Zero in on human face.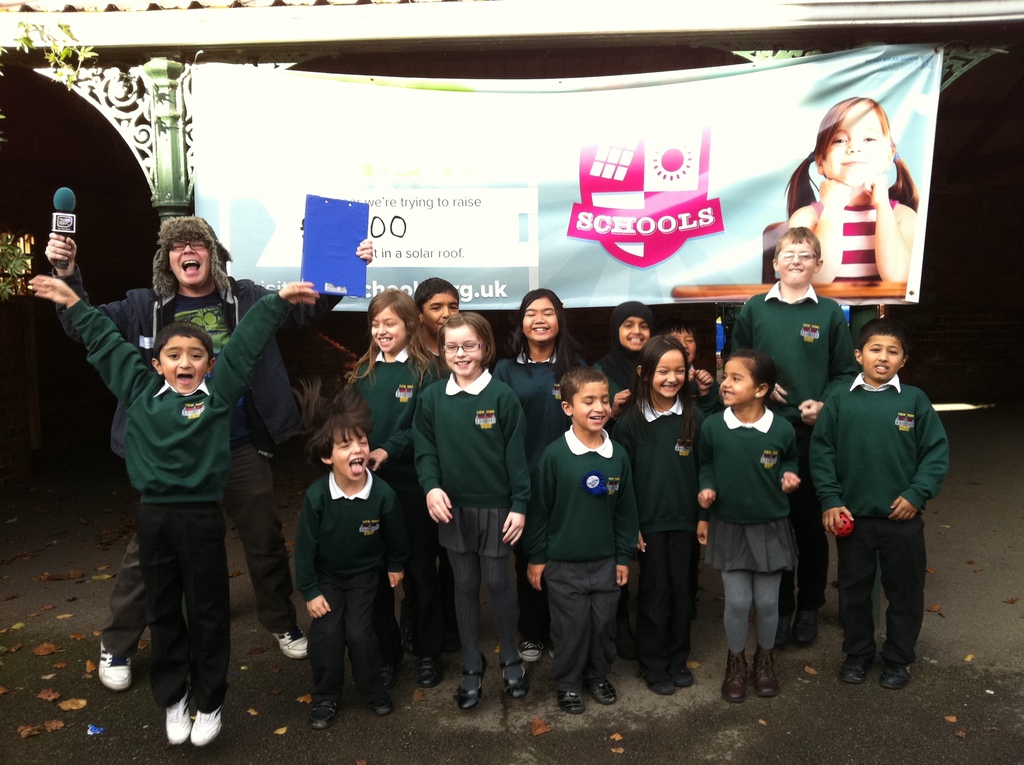
Zeroed in: (x1=421, y1=293, x2=460, y2=344).
